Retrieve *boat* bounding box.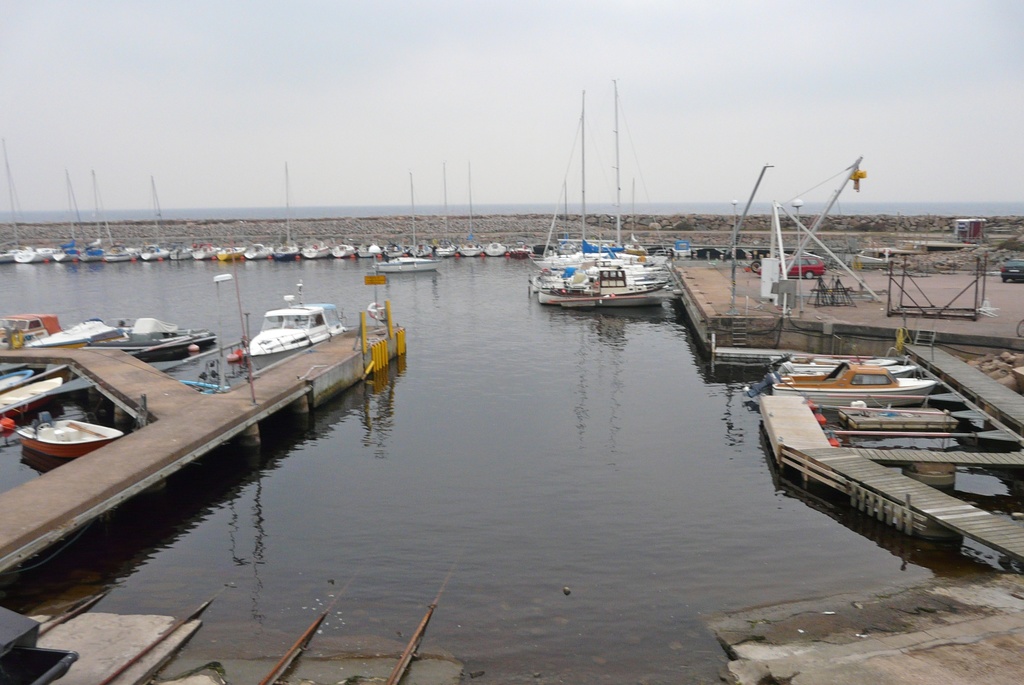
Bounding box: 12, 241, 67, 262.
